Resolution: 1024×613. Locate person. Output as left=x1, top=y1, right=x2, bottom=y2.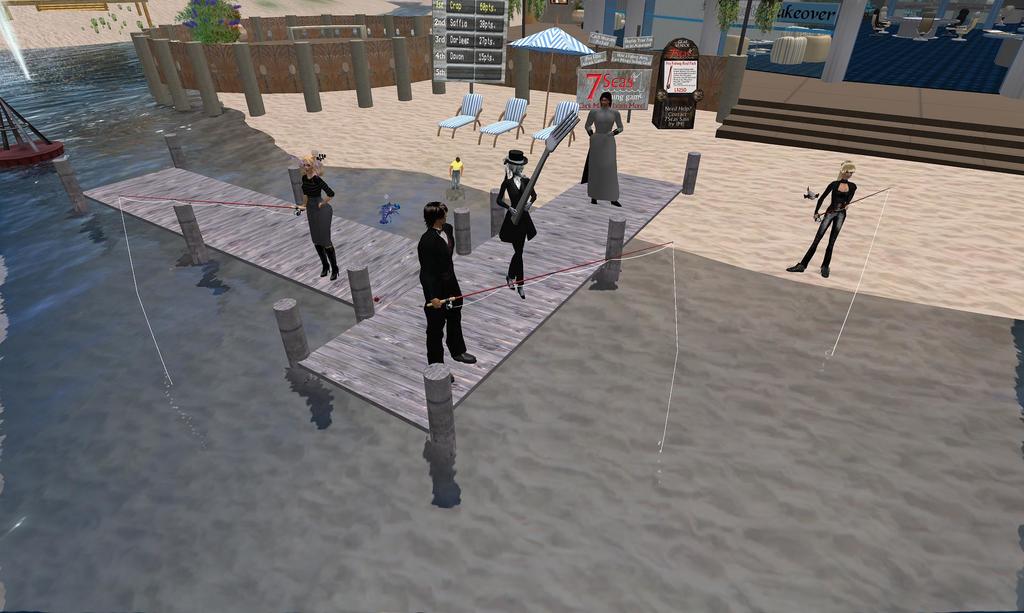
left=577, top=88, right=630, bottom=212.
